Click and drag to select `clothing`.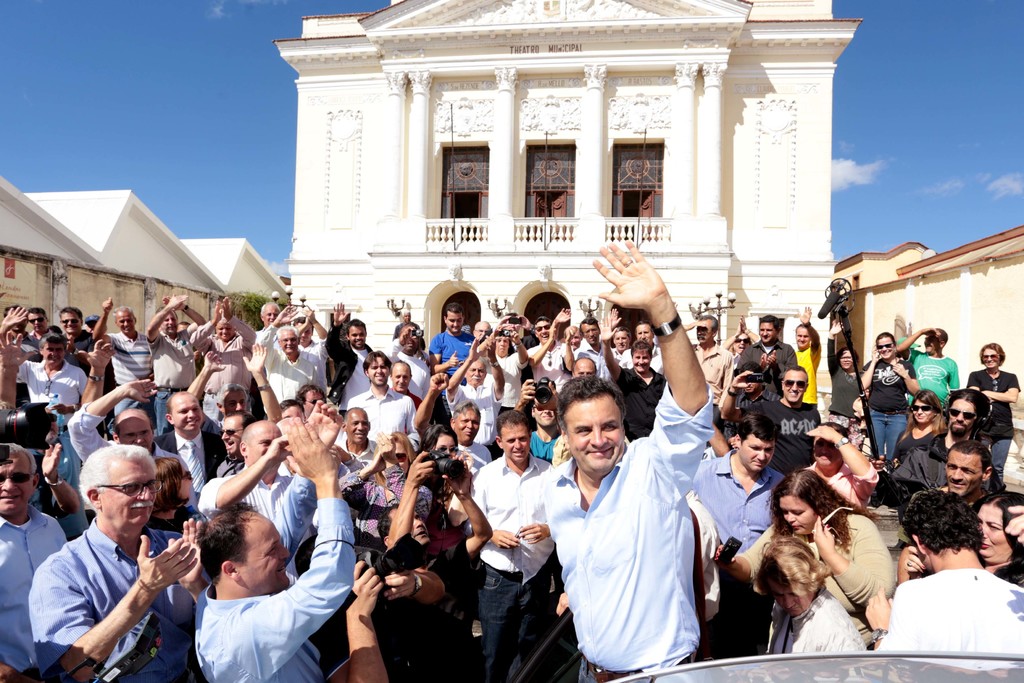
Selection: bbox=(493, 352, 528, 413).
